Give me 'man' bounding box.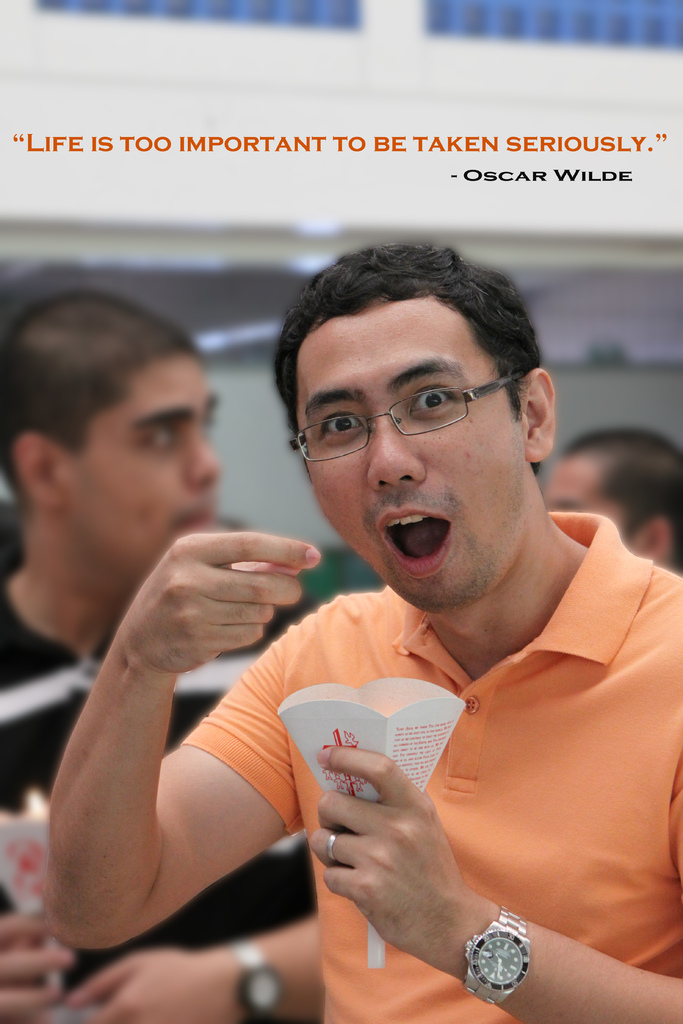
<region>152, 237, 682, 1007</region>.
